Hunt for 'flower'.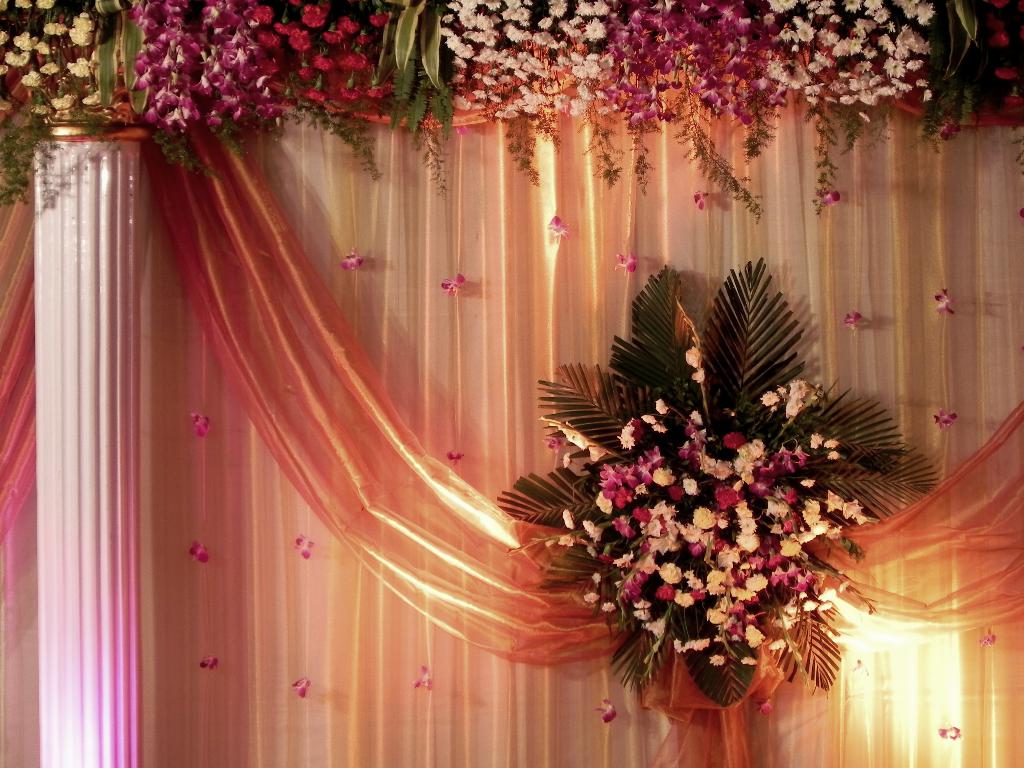
Hunted down at crop(990, 33, 1012, 53).
